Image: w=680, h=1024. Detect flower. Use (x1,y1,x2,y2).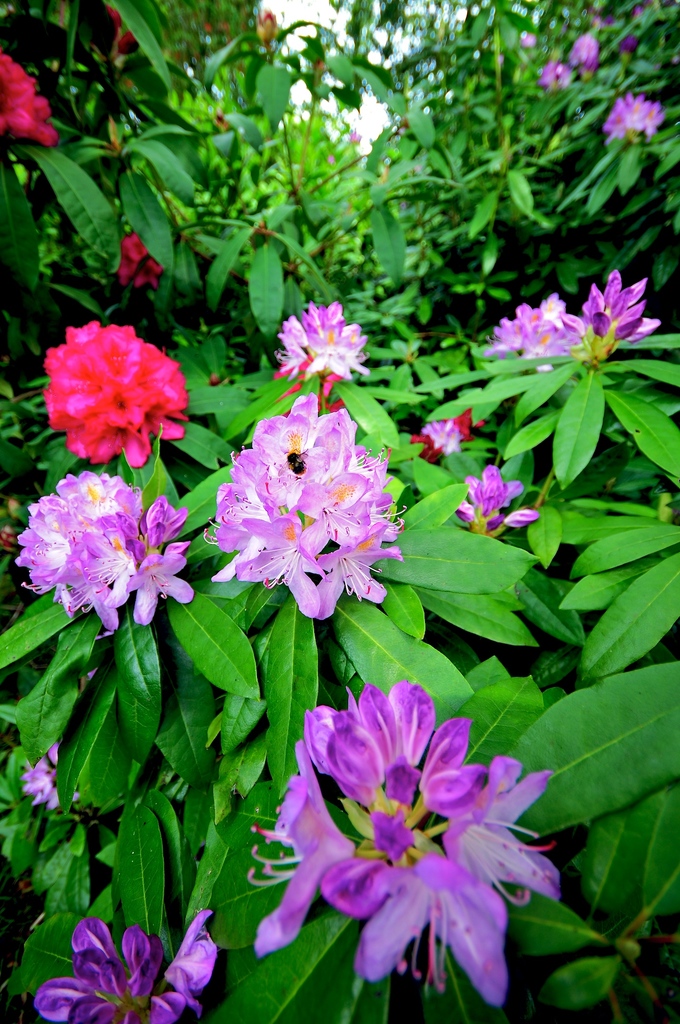
(459,461,538,533).
